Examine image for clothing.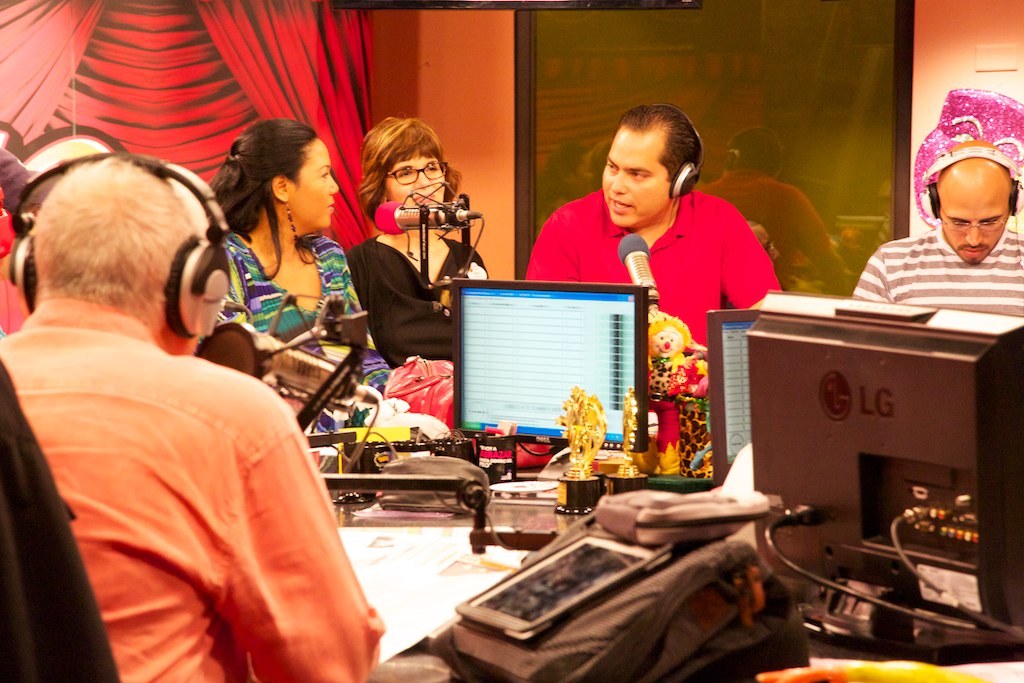
Examination result: BBox(217, 227, 377, 471).
